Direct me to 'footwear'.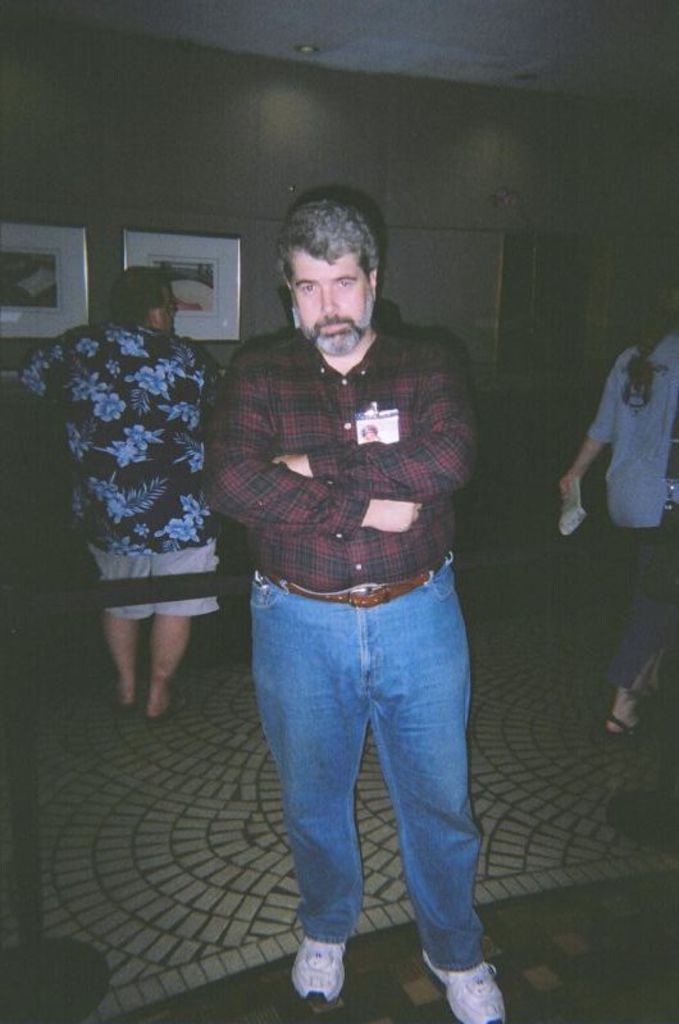
Direction: <box>295,943,348,1019</box>.
